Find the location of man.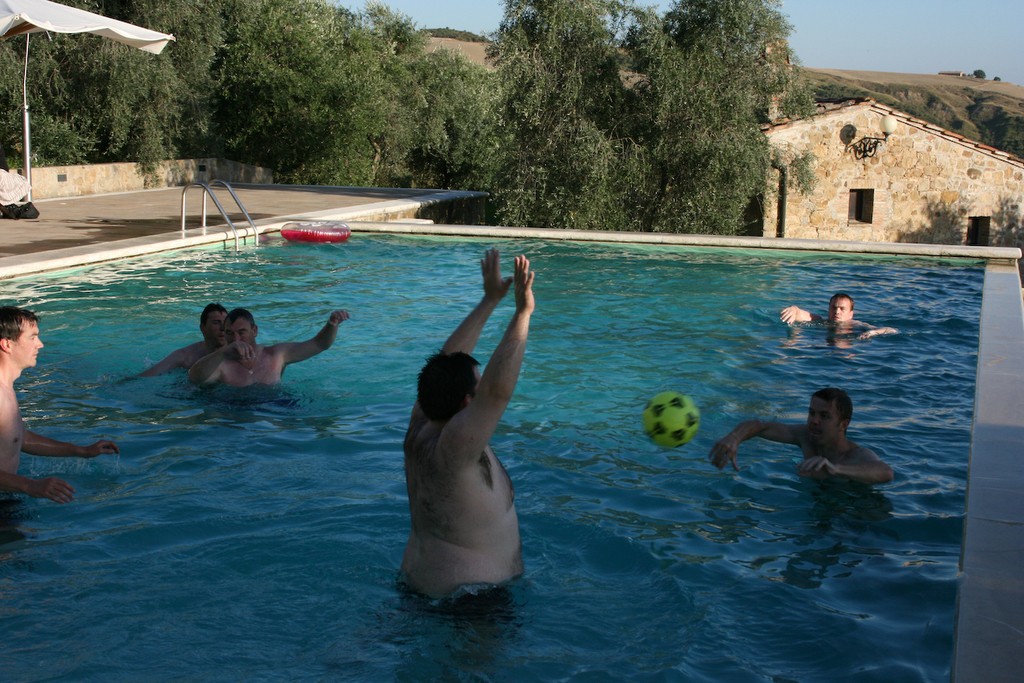
Location: {"x1": 186, "y1": 306, "x2": 361, "y2": 394}.
